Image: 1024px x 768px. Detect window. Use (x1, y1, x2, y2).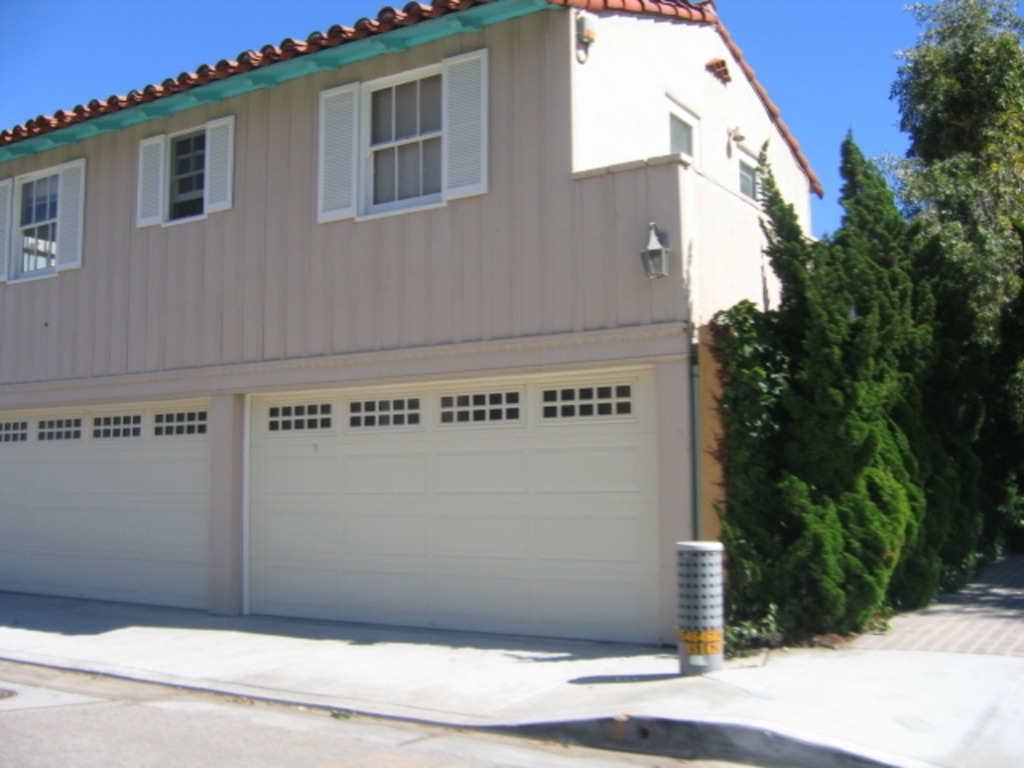
(0, 152, 85, 290).
